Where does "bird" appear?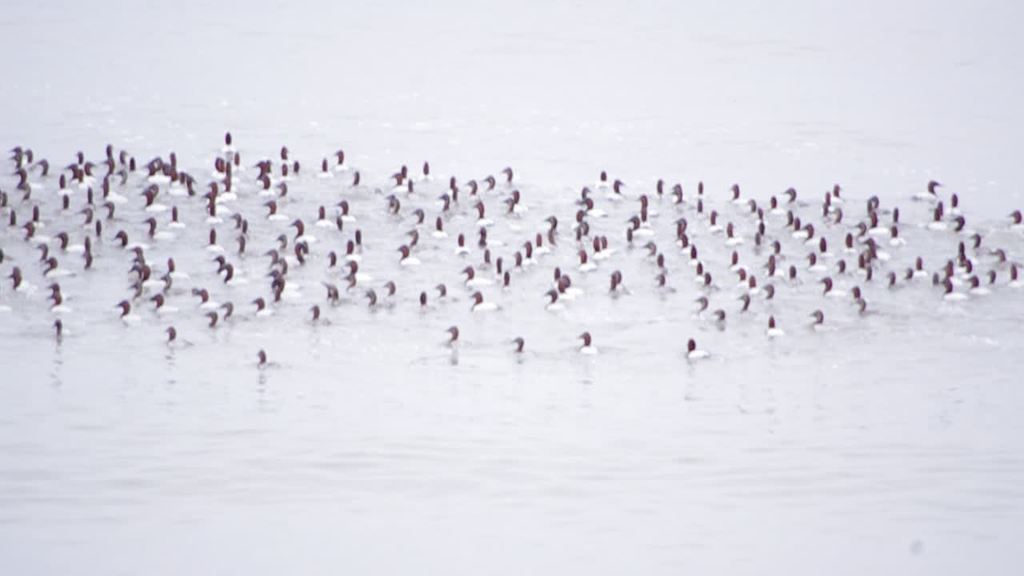
Appears at pyautogui.locateOnScreen(251, 349, 266, 368).
